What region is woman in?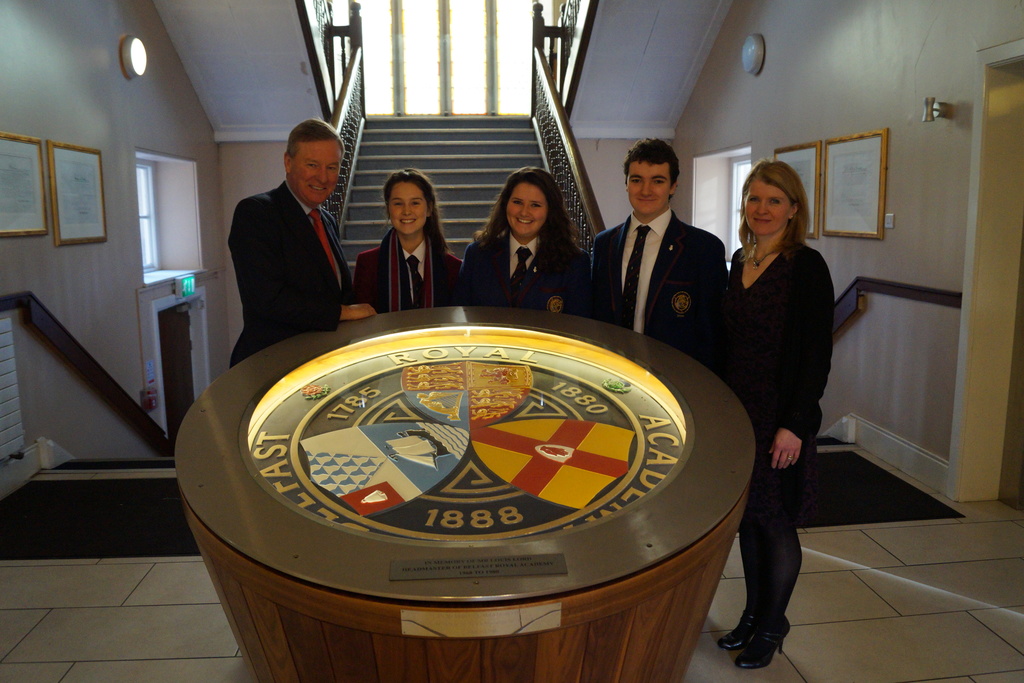
crop(459, 166, 591, 309).
